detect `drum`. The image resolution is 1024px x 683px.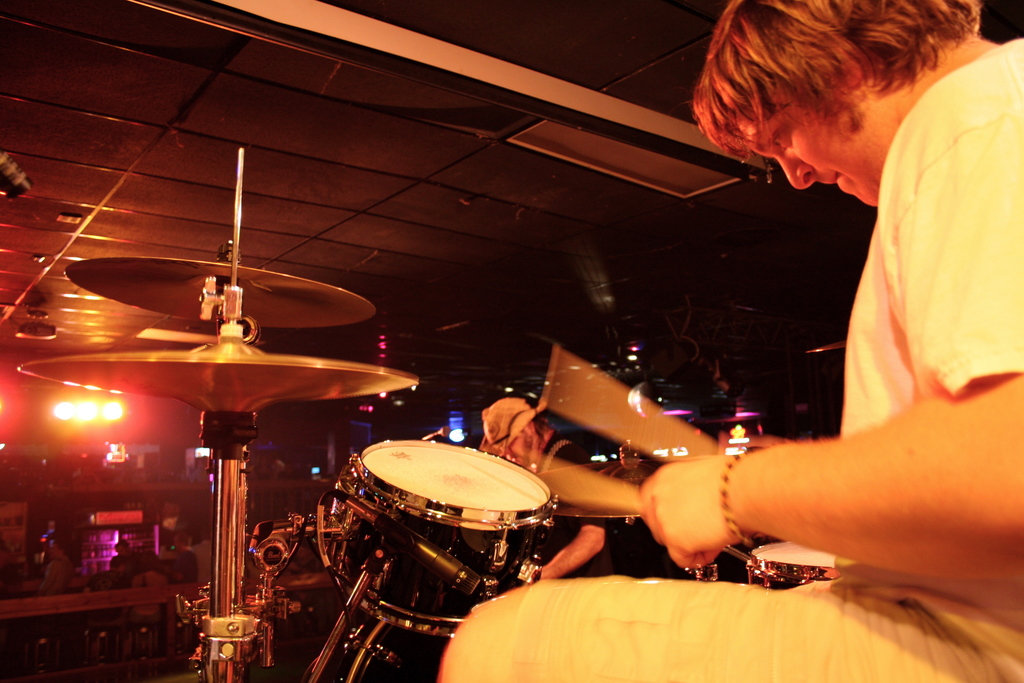
{"left": 323, "top": 440, "right": 557, "bottom": 635}.
